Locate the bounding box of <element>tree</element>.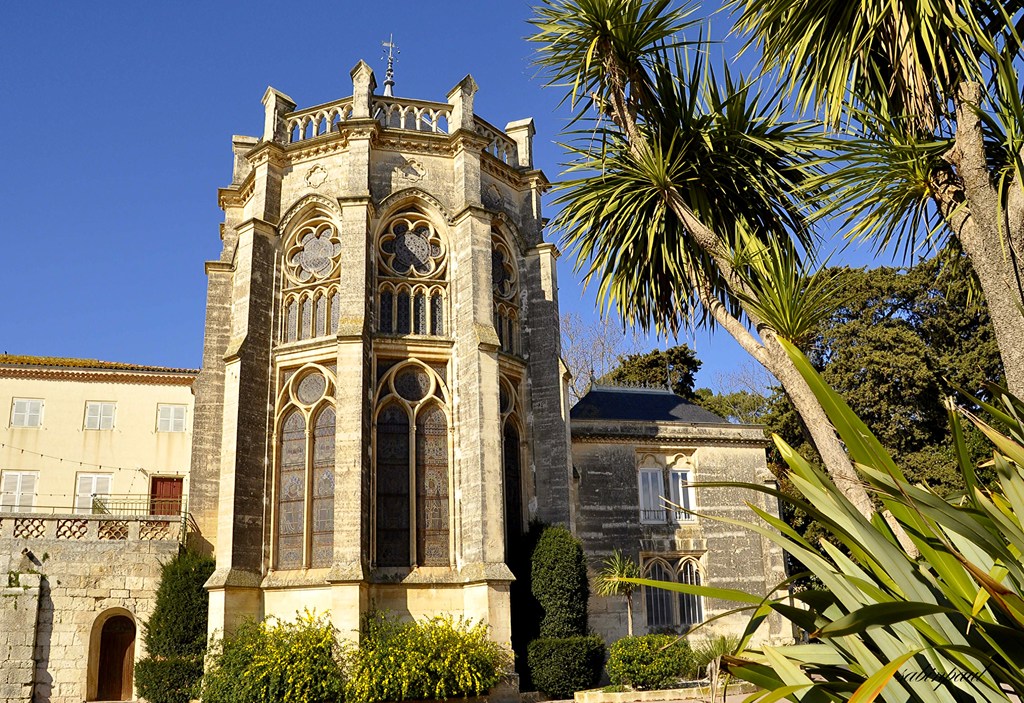
Bounding box: region(582, 343, 745, 429).
